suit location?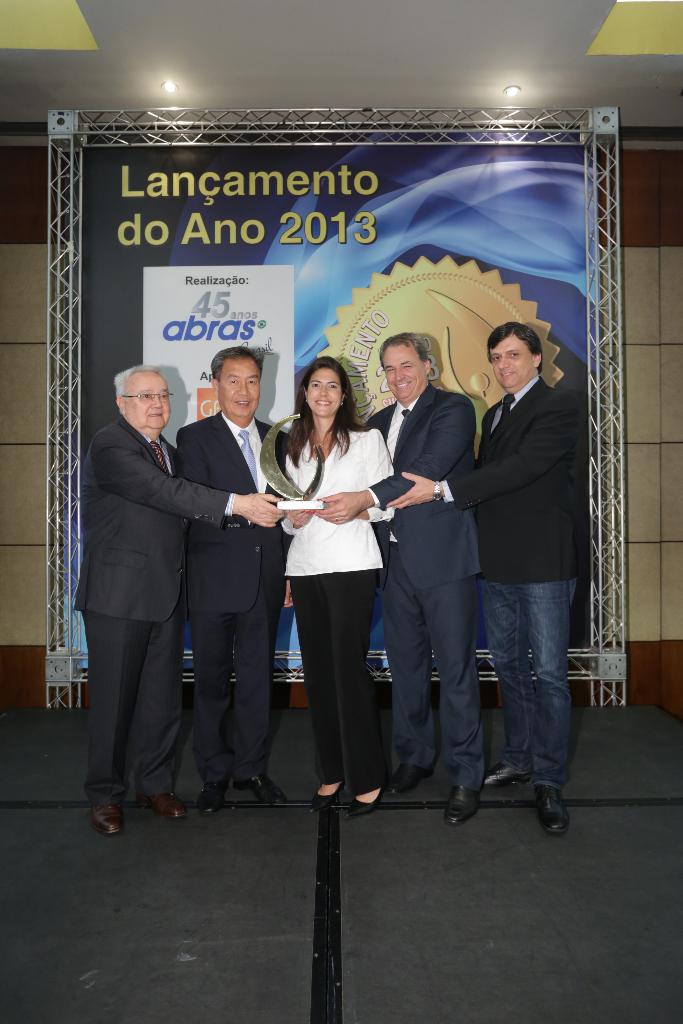
439,375,582,586
